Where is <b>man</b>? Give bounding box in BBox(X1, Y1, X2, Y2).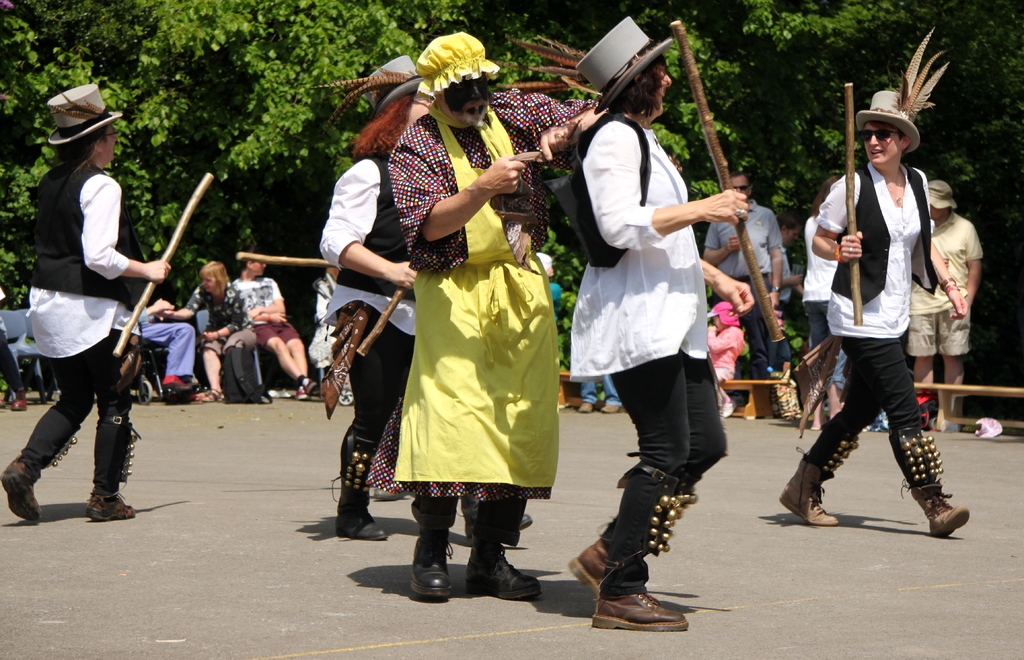
BBox(705, 173, 783, 378).
